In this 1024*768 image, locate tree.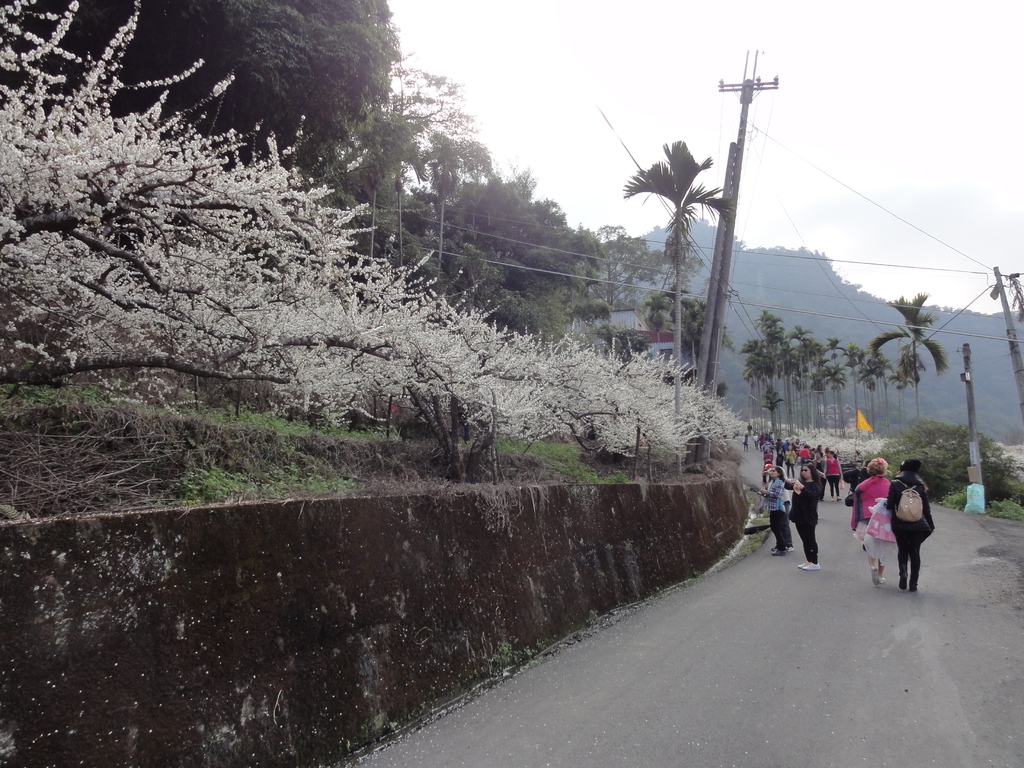
Bounding box: 468,148,614,346.
